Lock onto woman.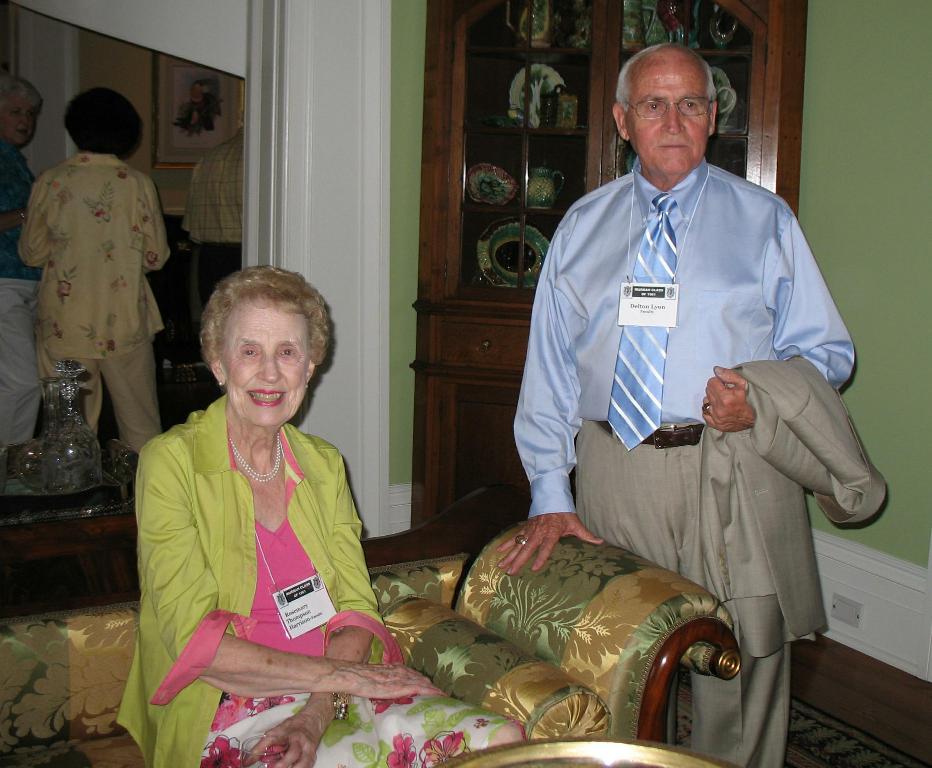
Locked: left=130, top=242, right=400, bottom=756.
